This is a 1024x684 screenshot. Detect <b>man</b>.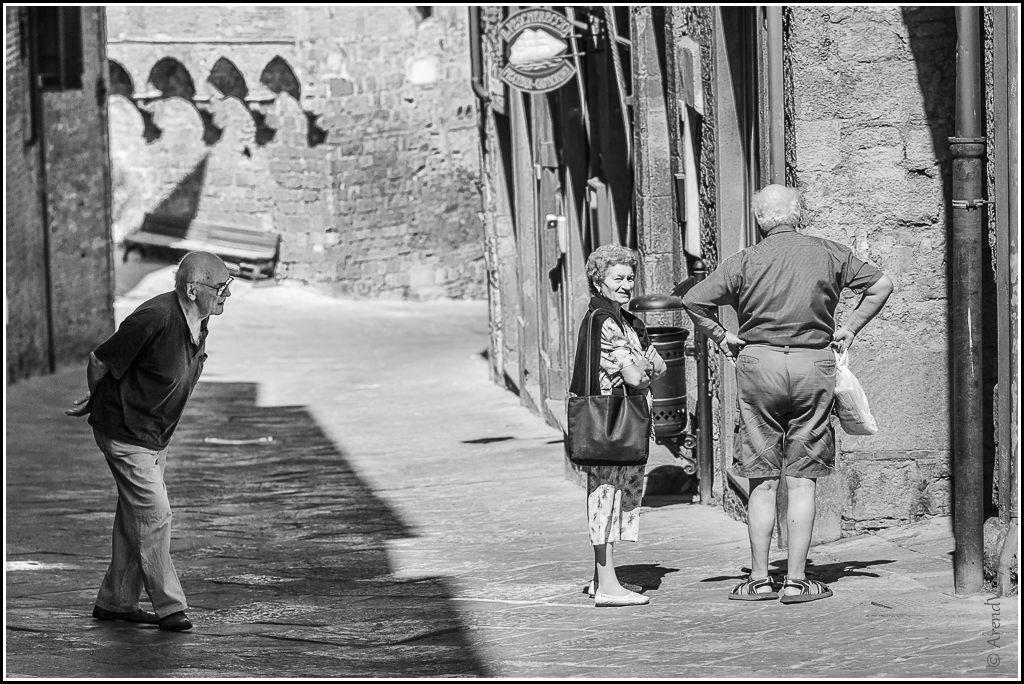
(75,251,234,636).
